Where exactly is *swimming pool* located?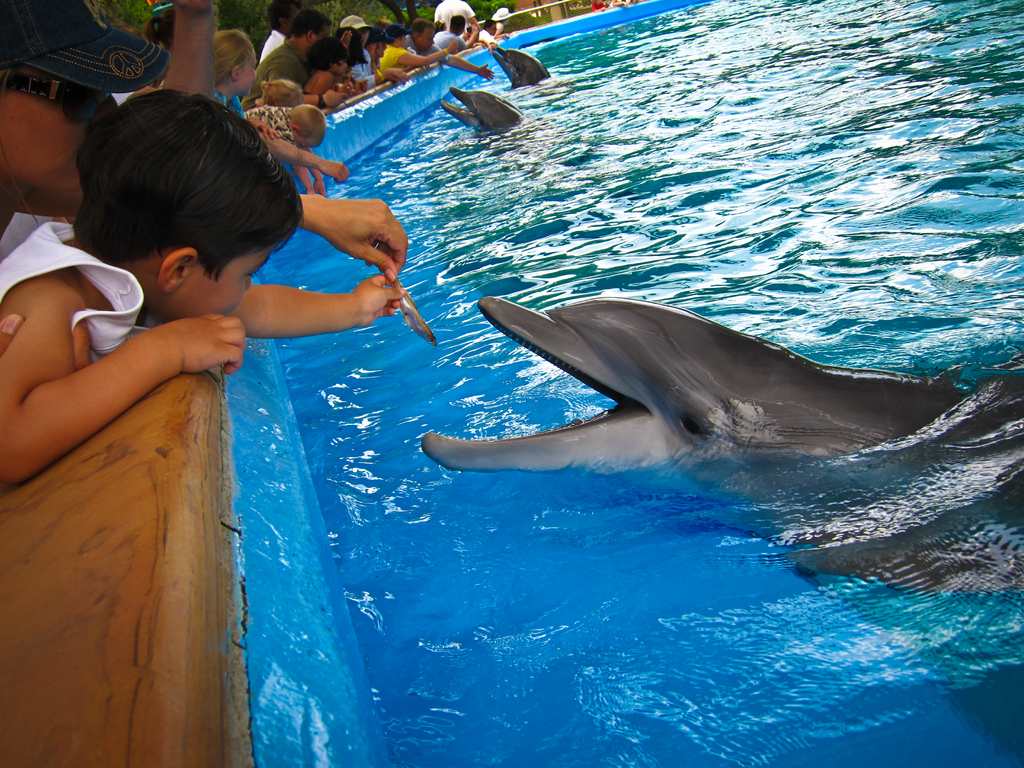
Its bounding box is locate(0, 40, 881, 767).
